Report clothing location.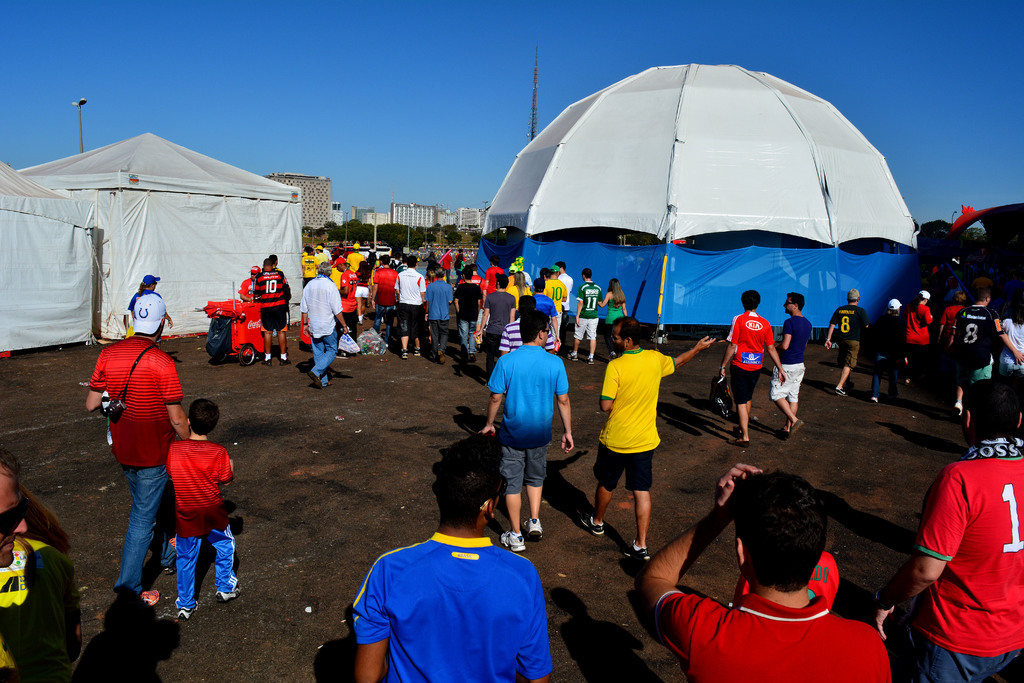
Report: bbox(537, 297, 556, 333).
